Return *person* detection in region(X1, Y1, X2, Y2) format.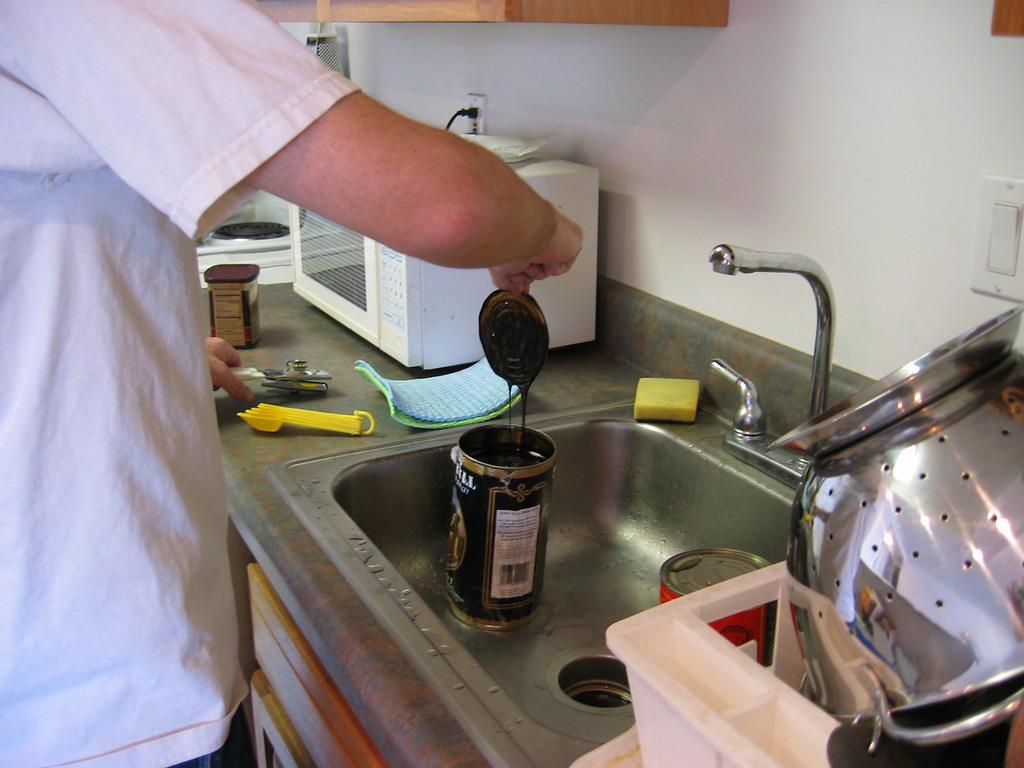
region(0, 0, 583, 767).
